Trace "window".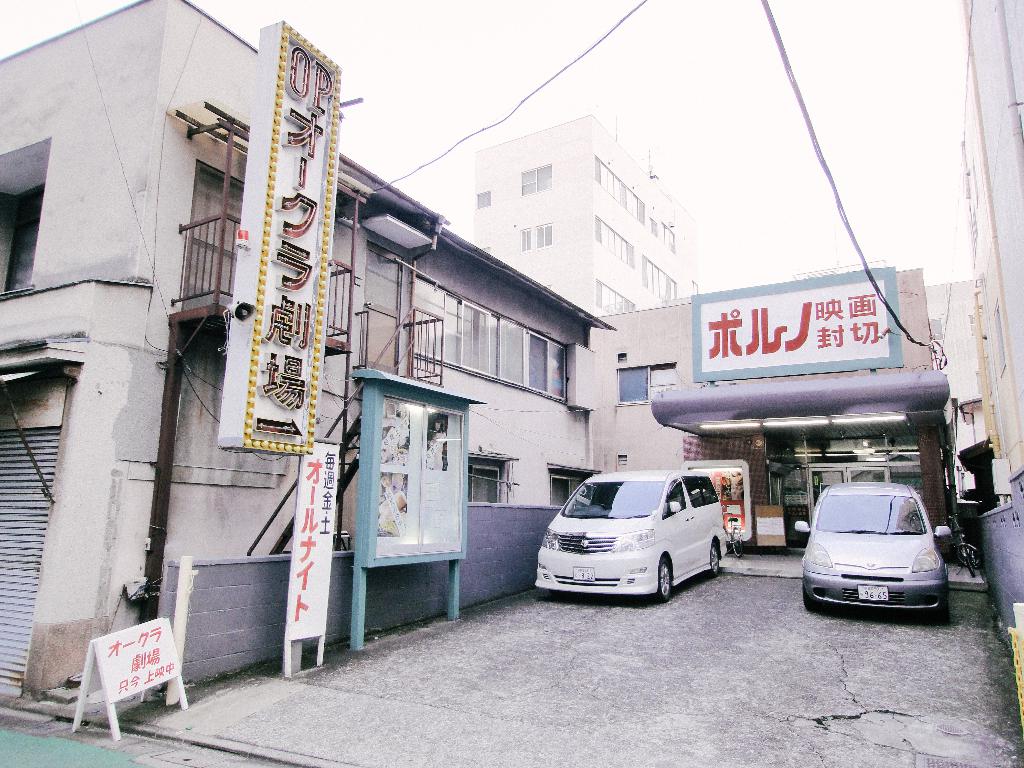
Traced to {"x1": 474, "y1": 190, "x2": 492, "y2": 207}.
